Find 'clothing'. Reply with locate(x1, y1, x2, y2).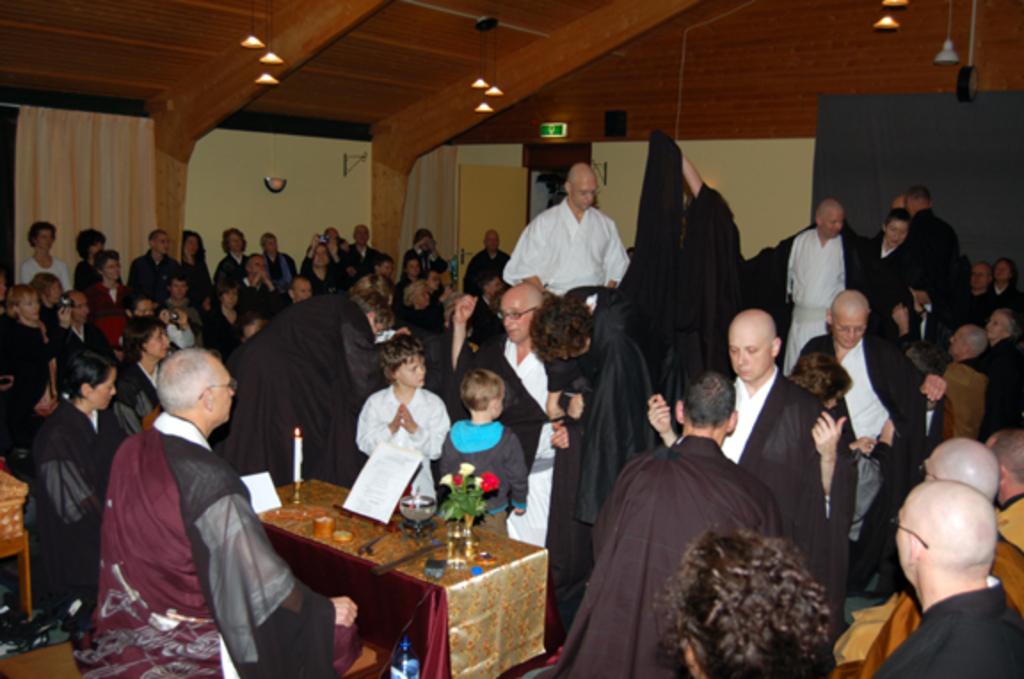
locate(462, 247, 516, 302).
